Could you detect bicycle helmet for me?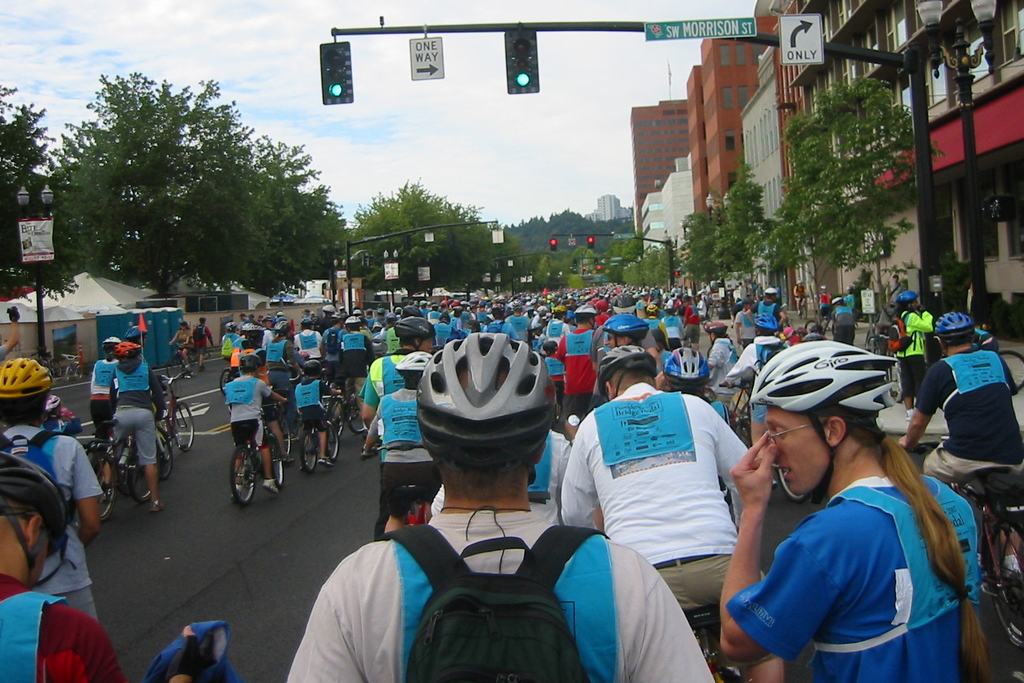
Detection result: x1=244, y1=321, x2=266, y2=331.
